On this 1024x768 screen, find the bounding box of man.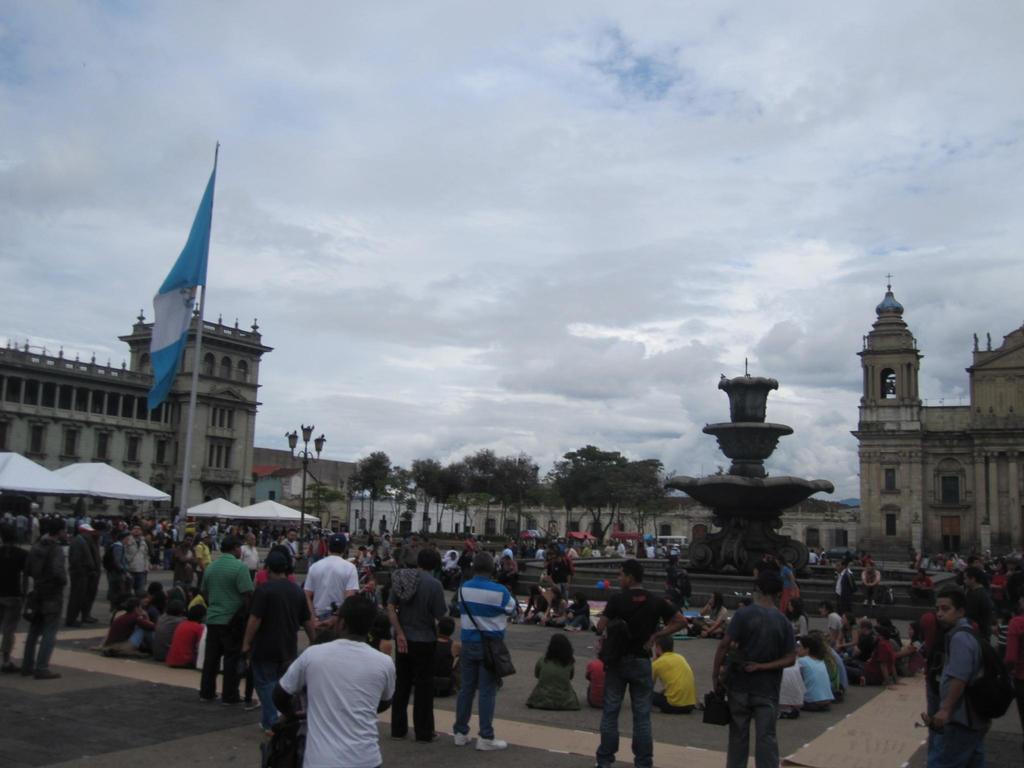
Bounding box: l=836, t=559, r=854, b=607.
